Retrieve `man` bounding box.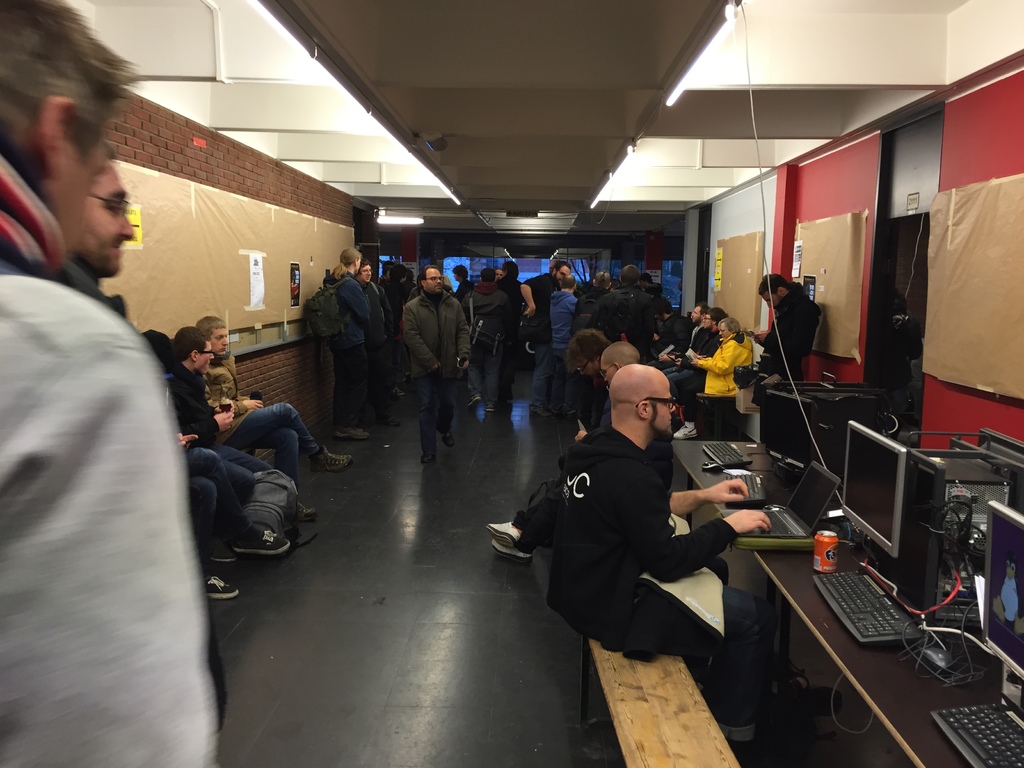
Bounding box: bbox(586, 265, 653, 415).
